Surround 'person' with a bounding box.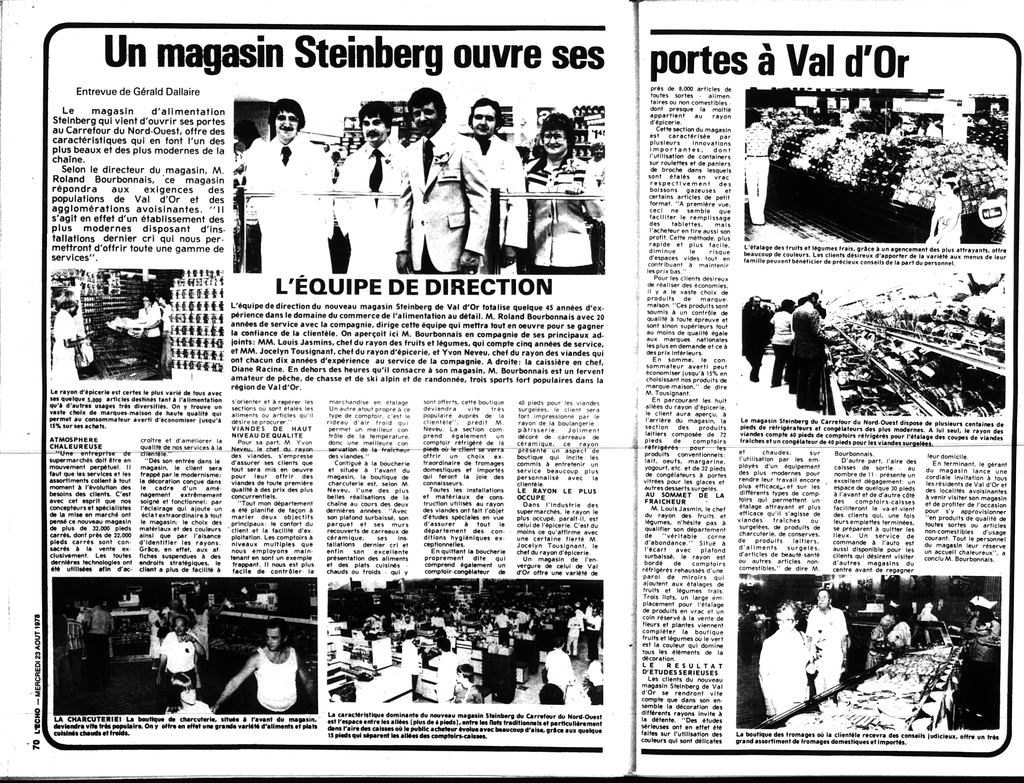
region(804, 584, 850, 705).
